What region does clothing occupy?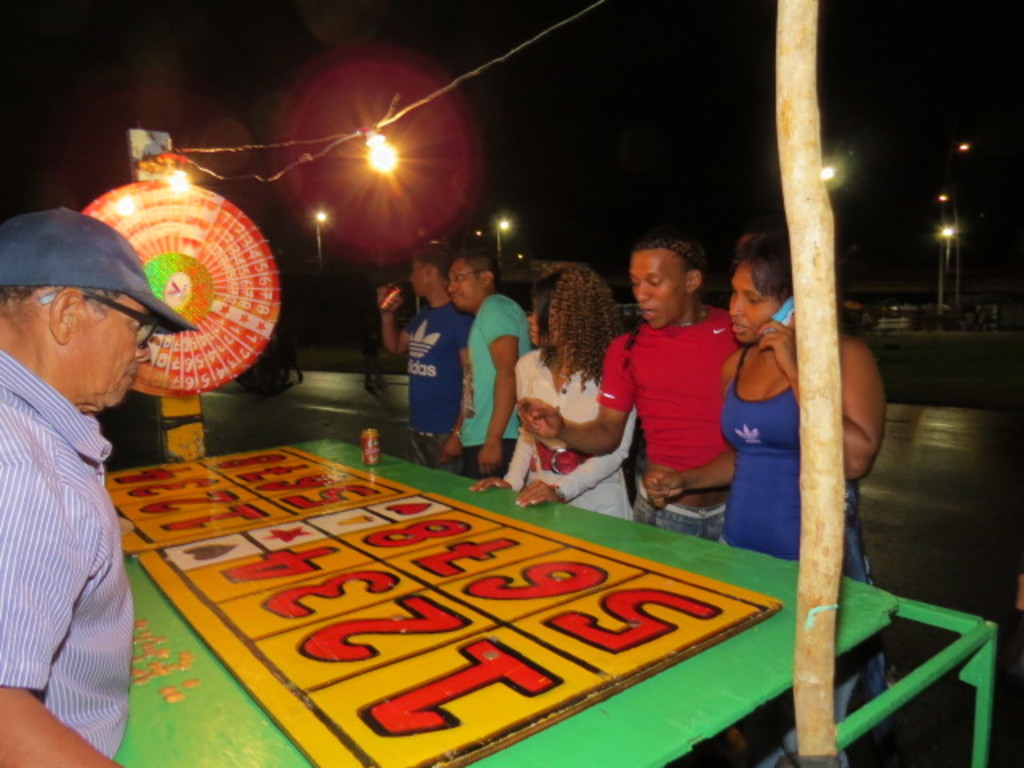
717/360/891/691.
